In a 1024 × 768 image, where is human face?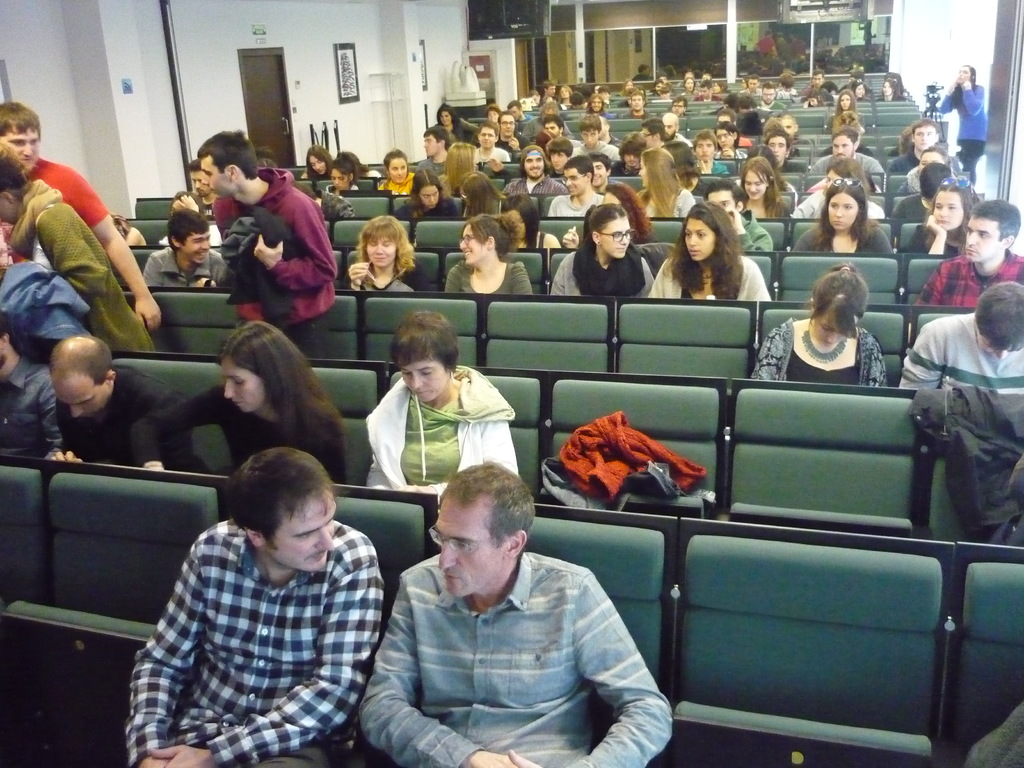
region(660, 89, 671, 95).
